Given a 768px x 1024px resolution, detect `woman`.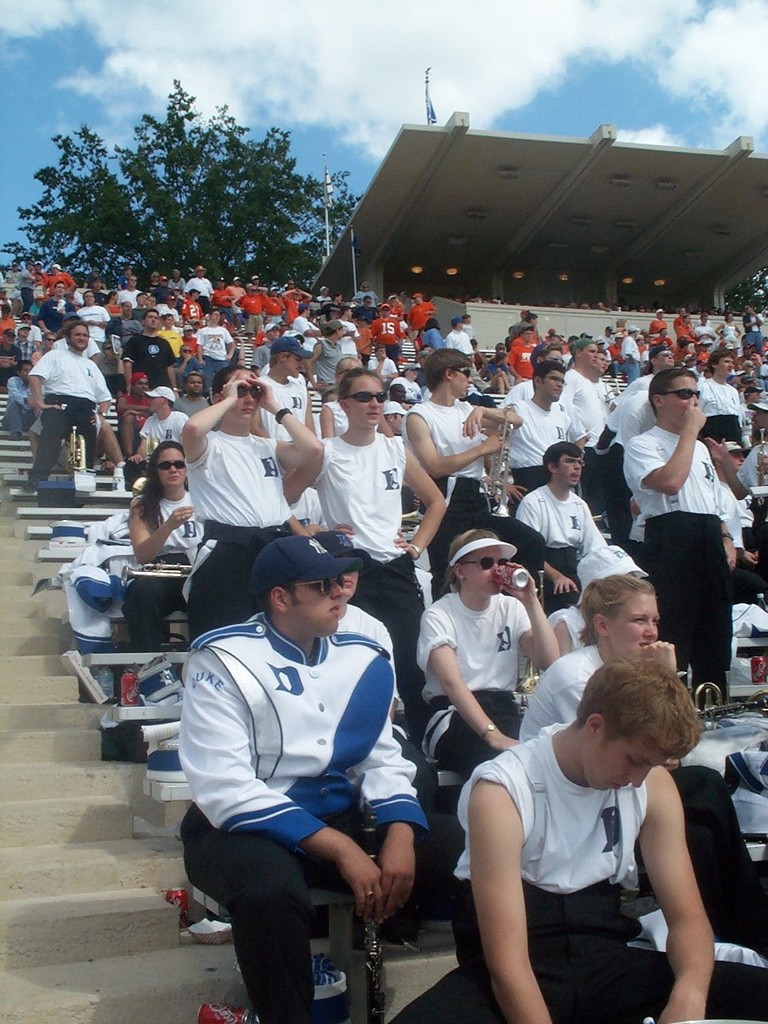
BBox(417, 529, 560, 777).
